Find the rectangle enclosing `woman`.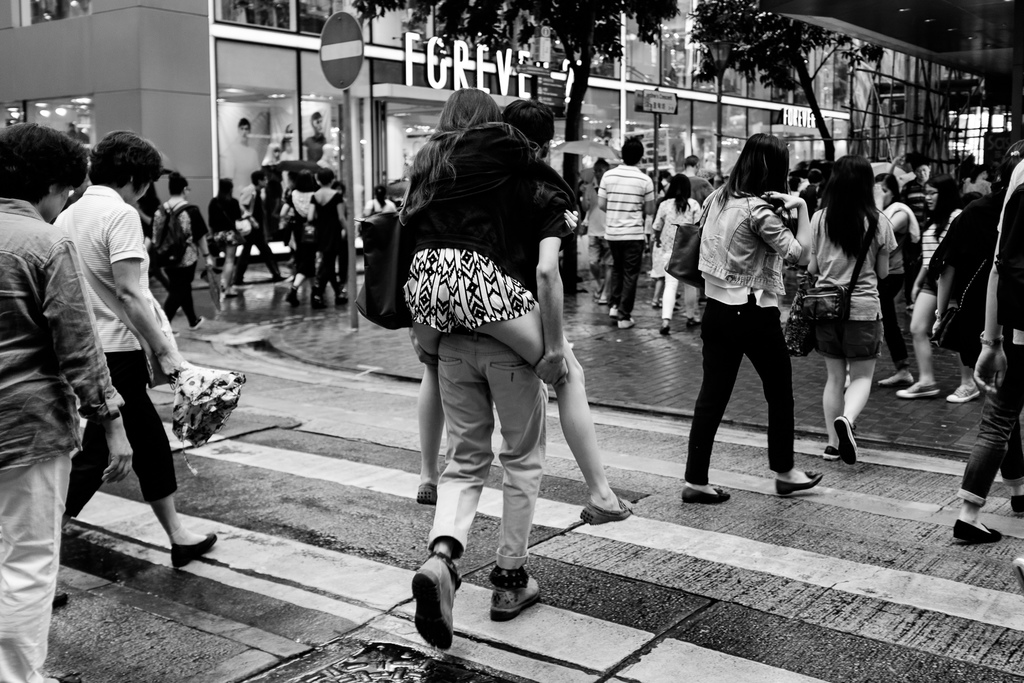
box=[305, 167, 358, 302].
